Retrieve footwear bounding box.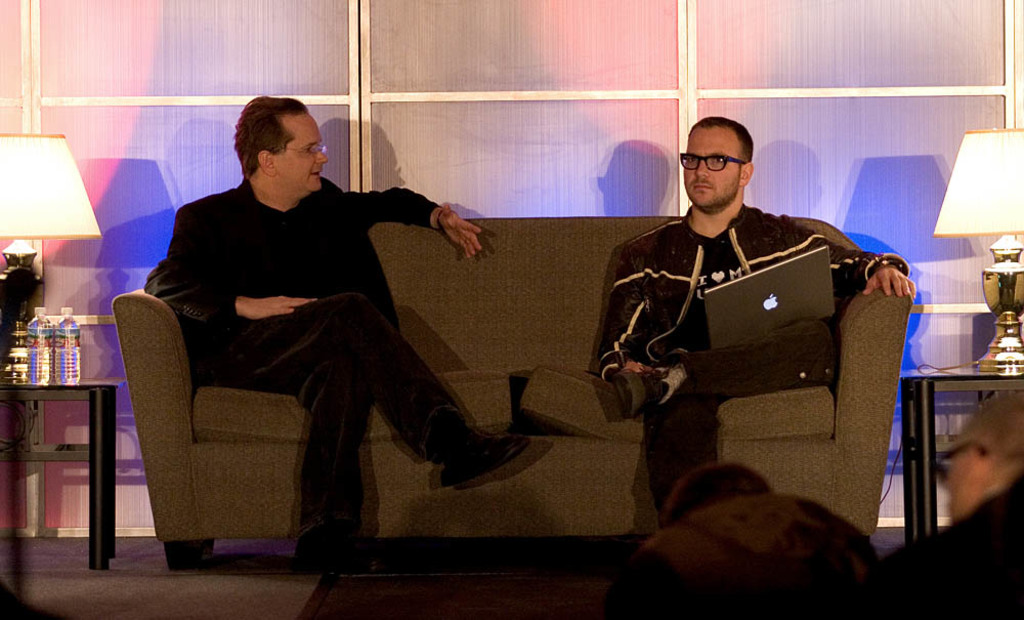
Bounding box: rect(294, 529, 380, 575).
